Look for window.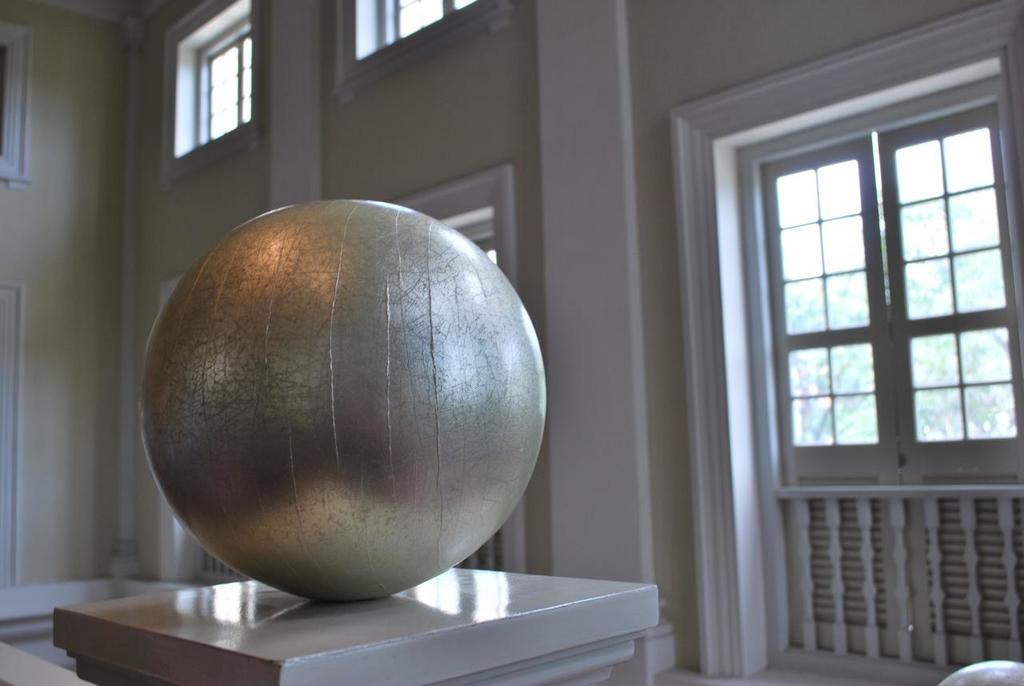
Found: x1=1 y1=287 x2=25 y2=584.
